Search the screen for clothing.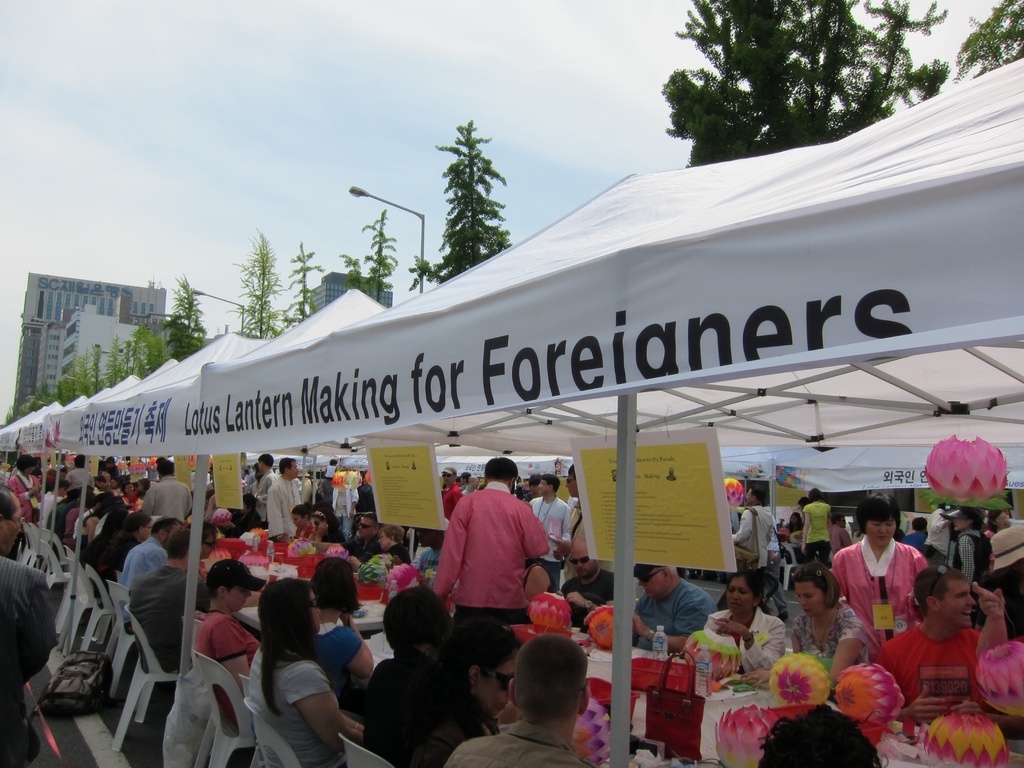
Found at bbox=[943, 527, 996, 590].
